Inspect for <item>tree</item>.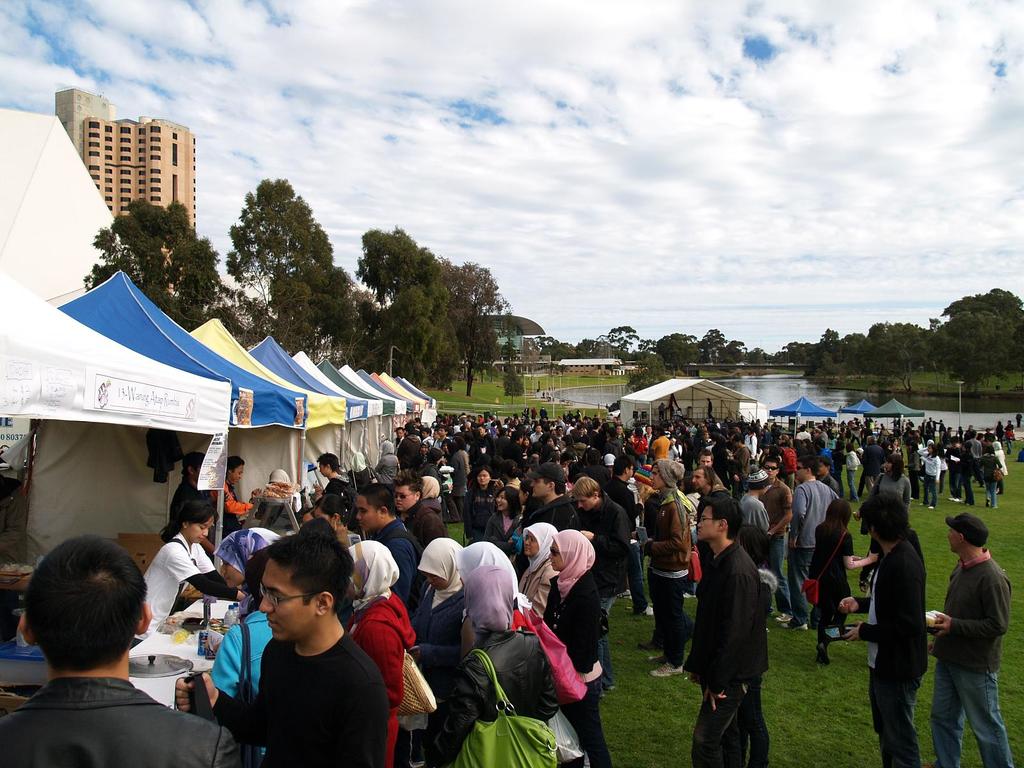
Inspection: crop(627, 351, 673, 392).
